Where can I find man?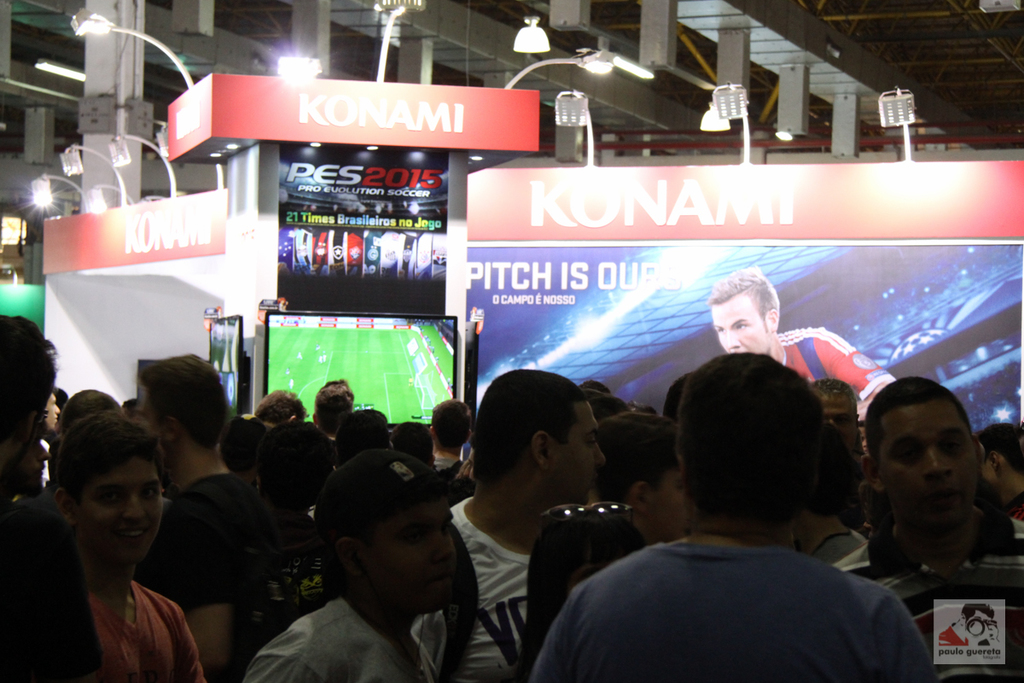
You can find it at {"x1": 706, "y1": 266, "x2": 893, "y2": 416}.
